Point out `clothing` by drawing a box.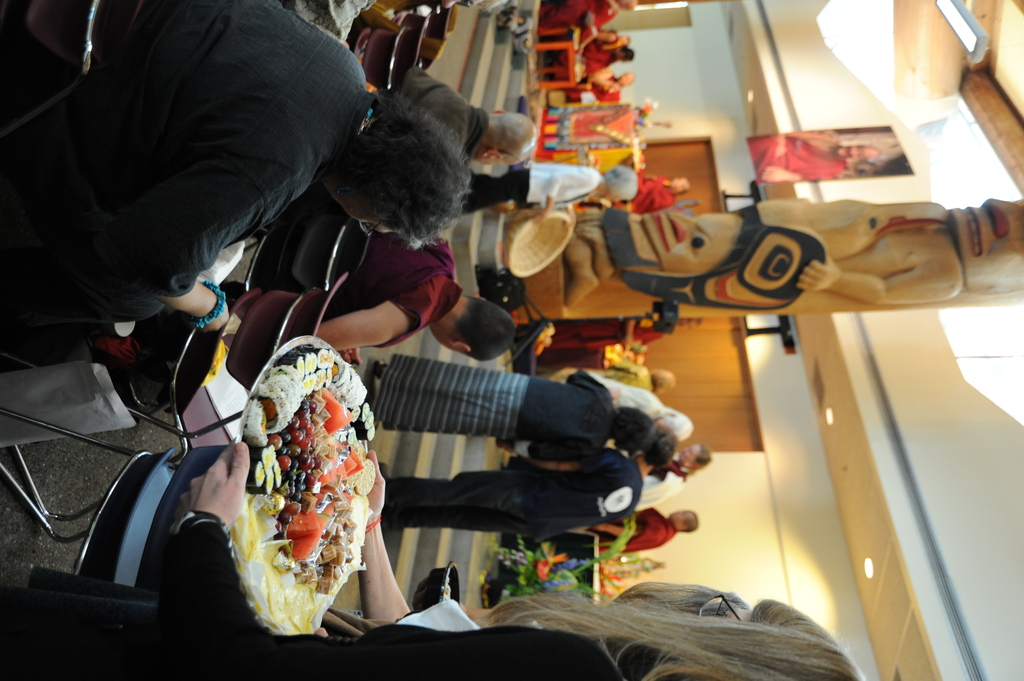
(371, 379, 603, 448).
